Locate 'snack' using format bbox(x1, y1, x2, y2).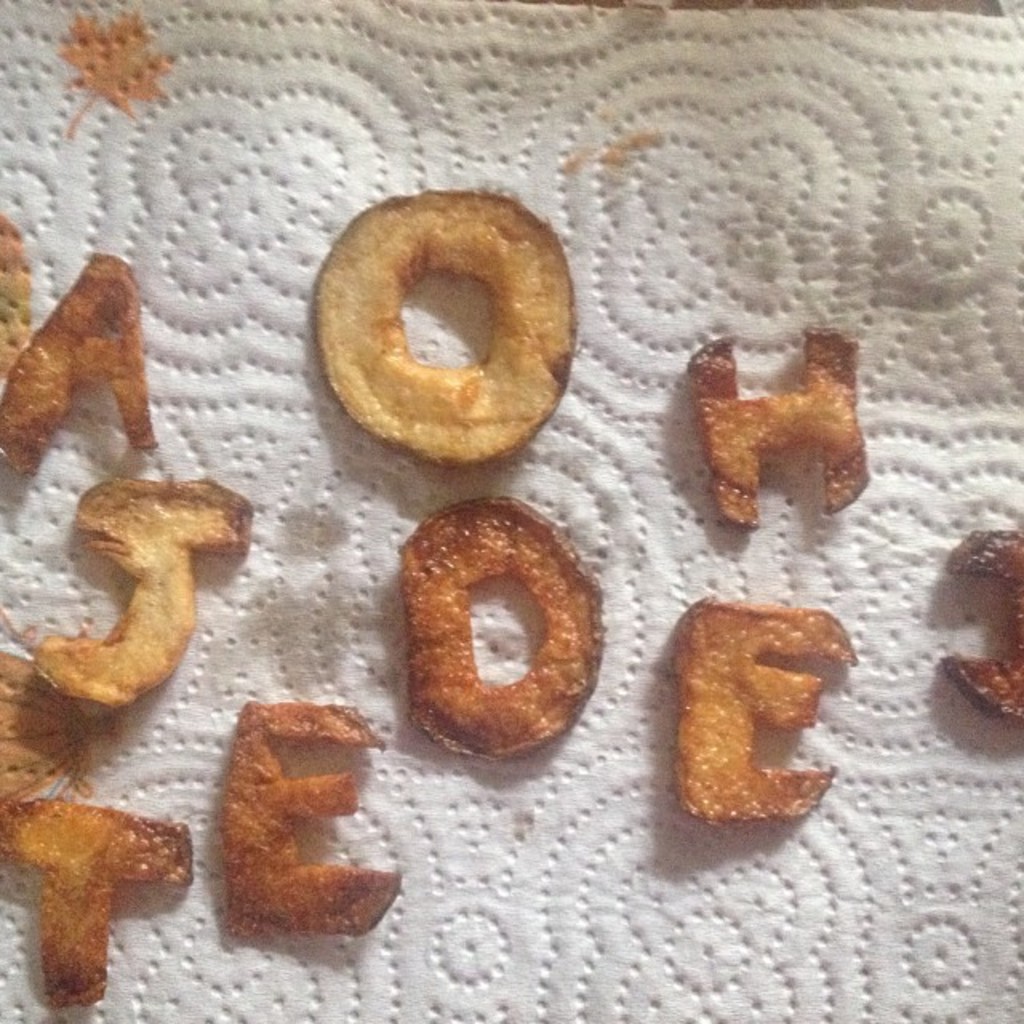
bbox(701, 325, 877, 530).
